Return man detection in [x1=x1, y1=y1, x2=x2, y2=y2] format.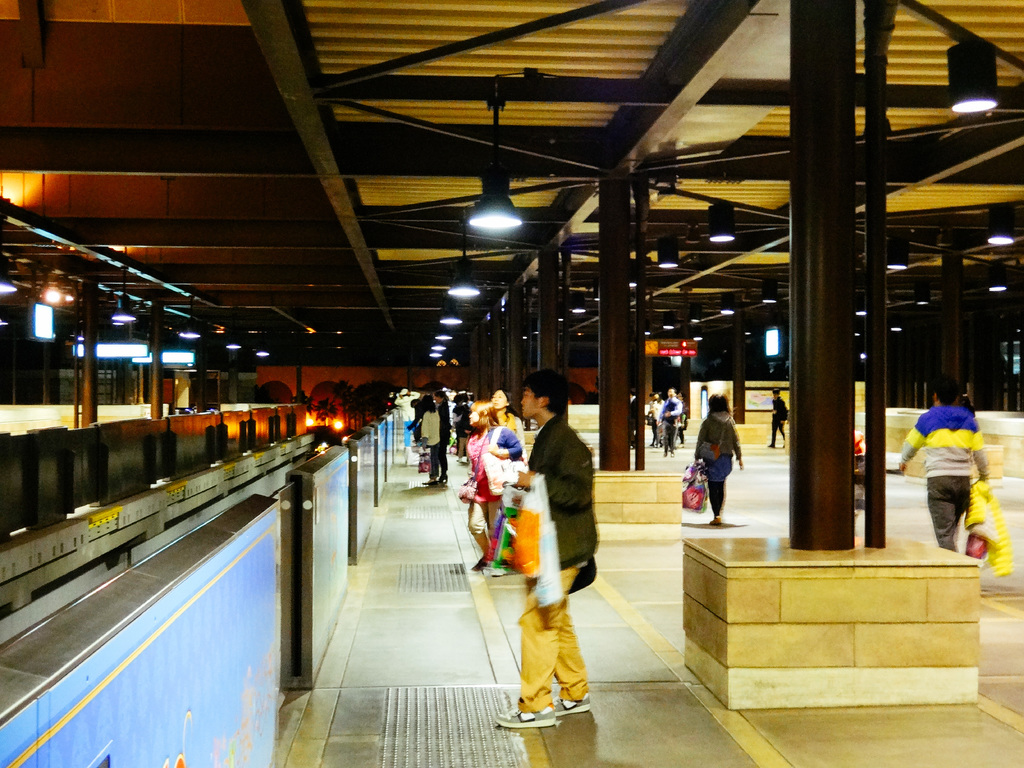
[x1=653, y1=388, x2=685, y2=452].
